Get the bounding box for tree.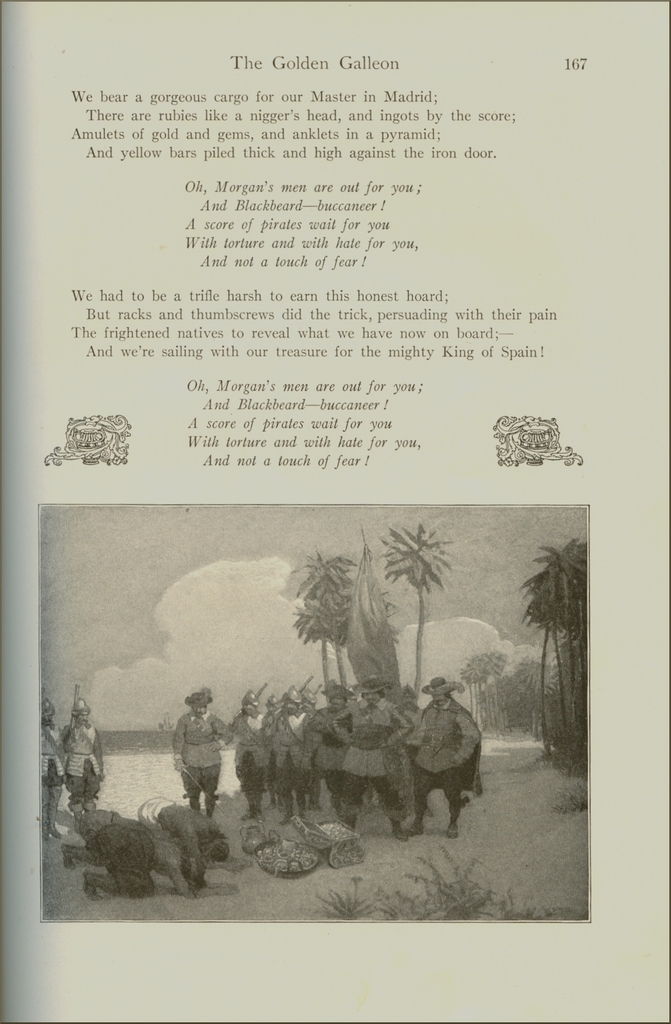
[284,583,335,698].
